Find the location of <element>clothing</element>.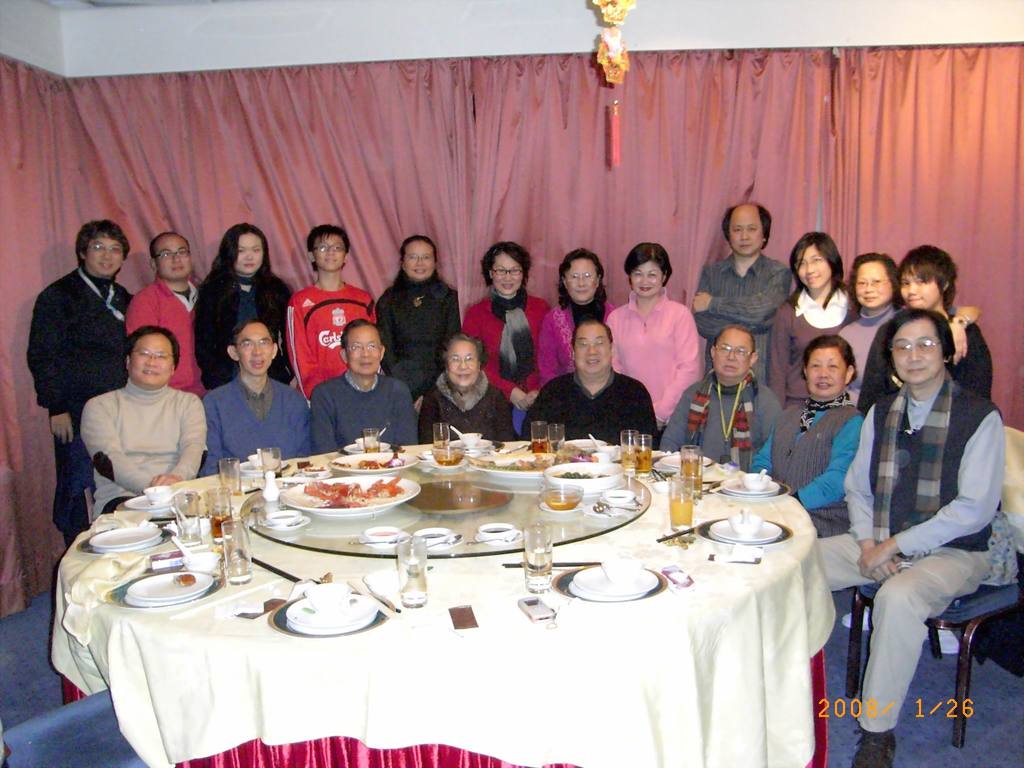
Location: {"left": 198, "top": 368, "right": 318, "bottom": 474}.
